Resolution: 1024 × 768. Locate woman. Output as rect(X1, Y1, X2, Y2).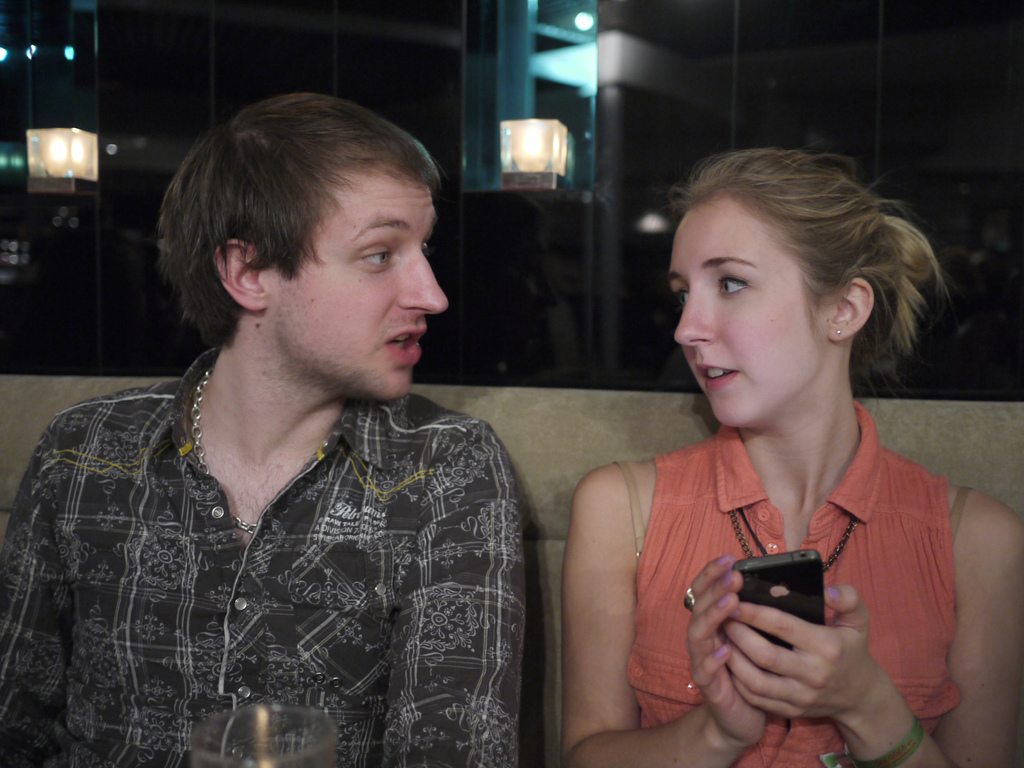
rect(554, 118, 986, 749).
